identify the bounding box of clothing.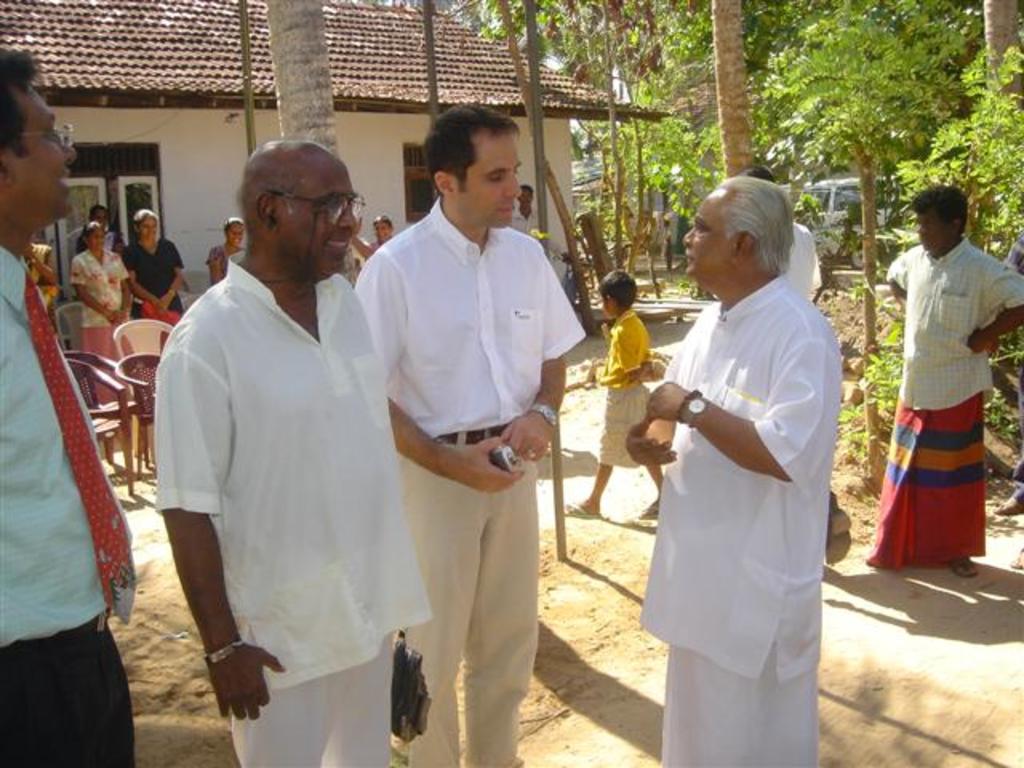
region(363, 195, 579, 762).
